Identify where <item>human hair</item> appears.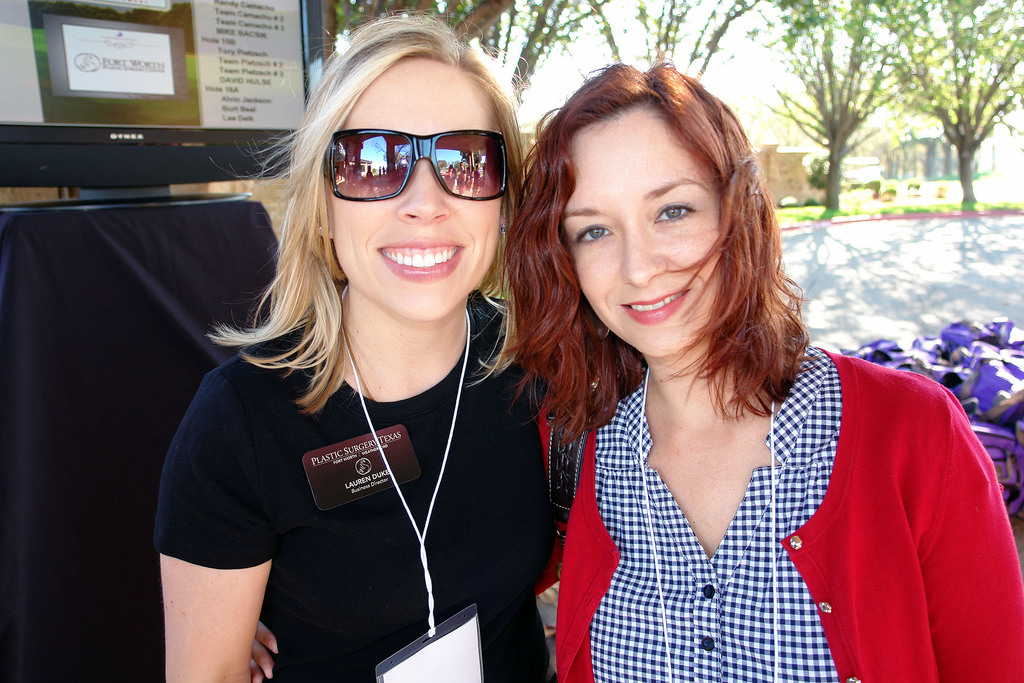
Appears at bbox=(523, 51, 810, 453).
